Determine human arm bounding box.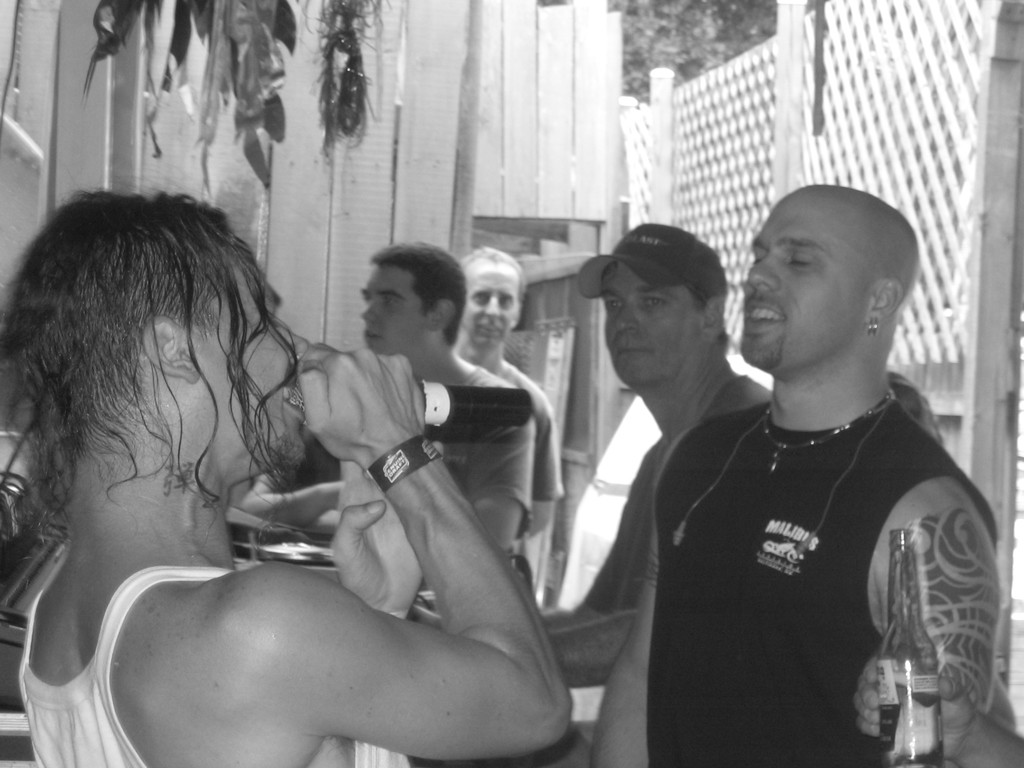
Determined: bbox(338, 439, 439, 625).
